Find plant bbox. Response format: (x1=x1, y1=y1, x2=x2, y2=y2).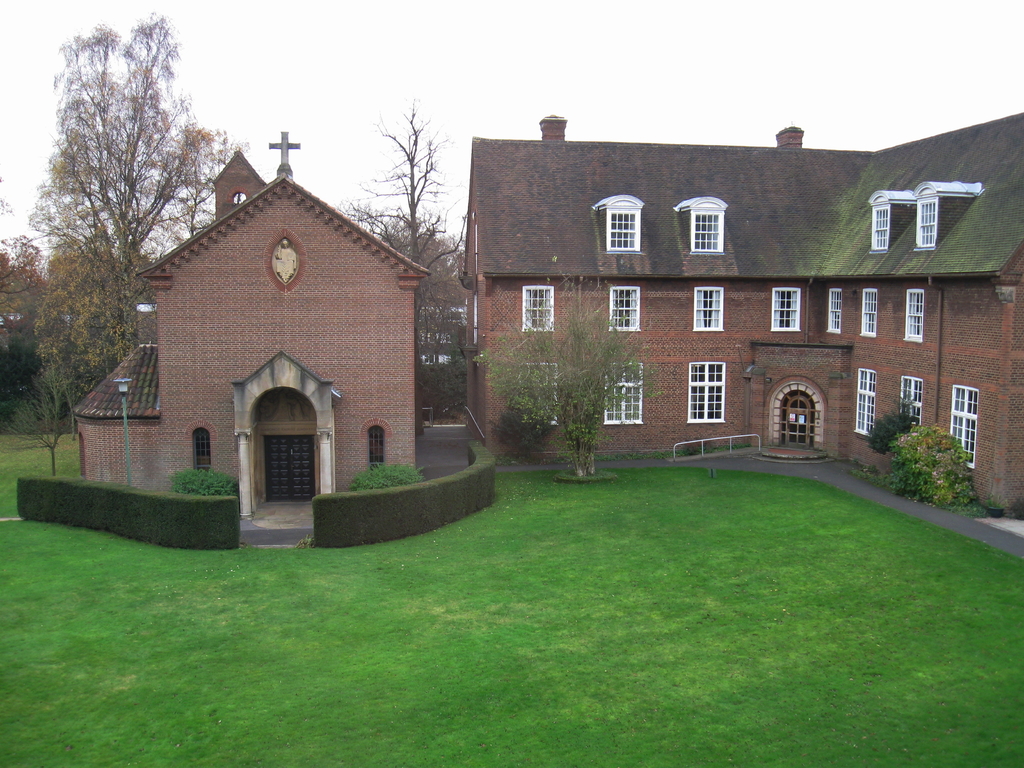
(x1=865, y1=403, x2=916, y2=479).
